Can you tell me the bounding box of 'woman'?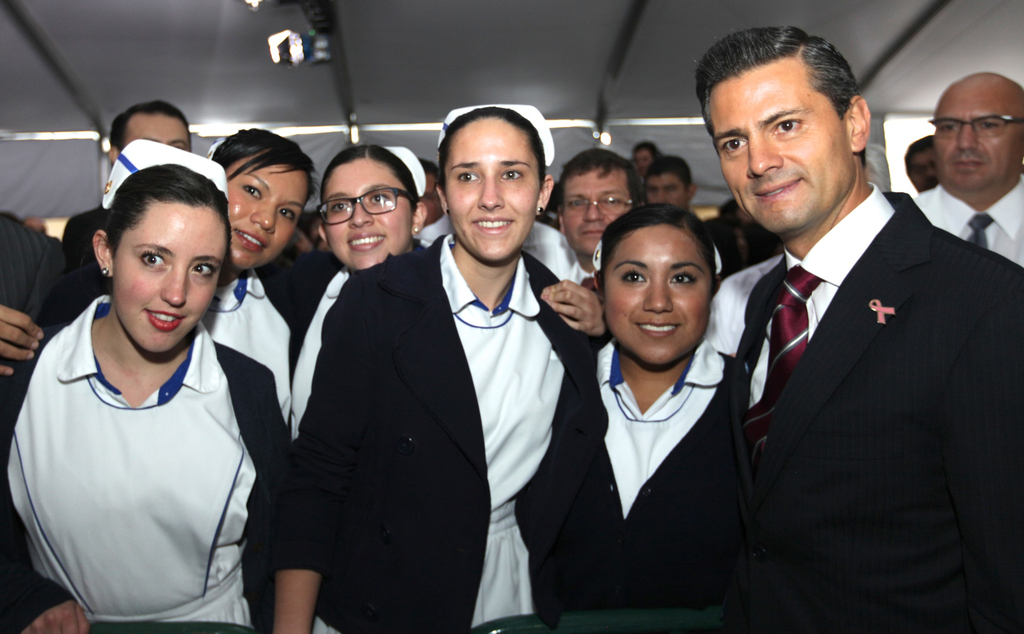
box=[274, 104, 614, 633].
